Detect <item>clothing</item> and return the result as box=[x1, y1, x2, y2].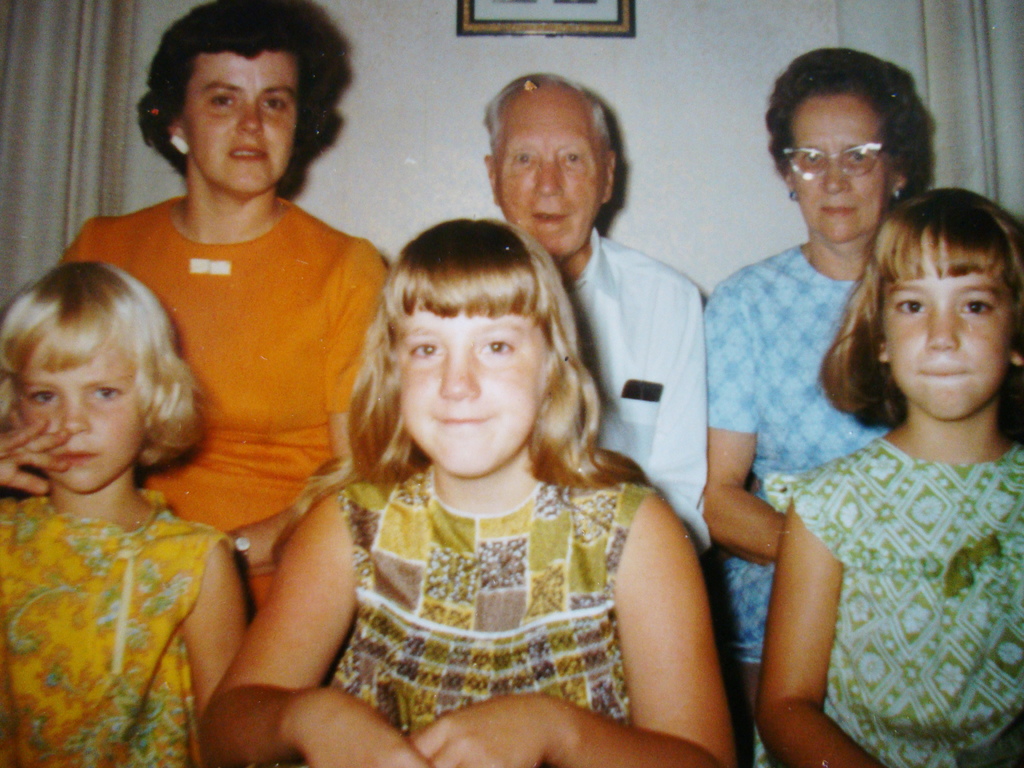
box=[281, 455, 668, 767].
